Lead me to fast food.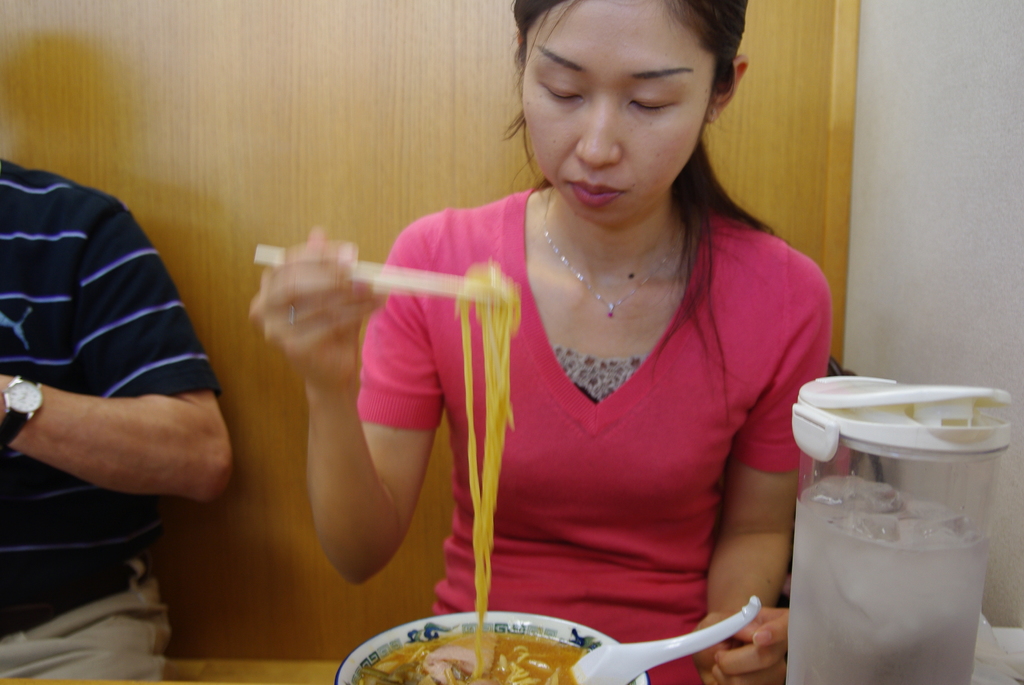
Lead to crop(454, 258, 524, 679).
